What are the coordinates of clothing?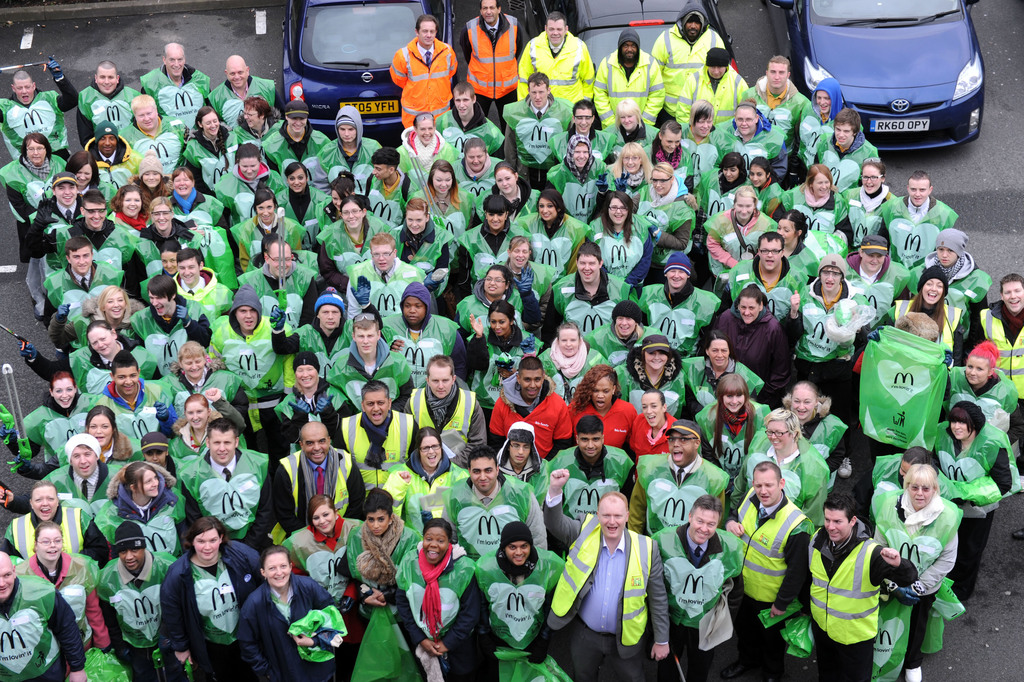
884,199,954,264.
